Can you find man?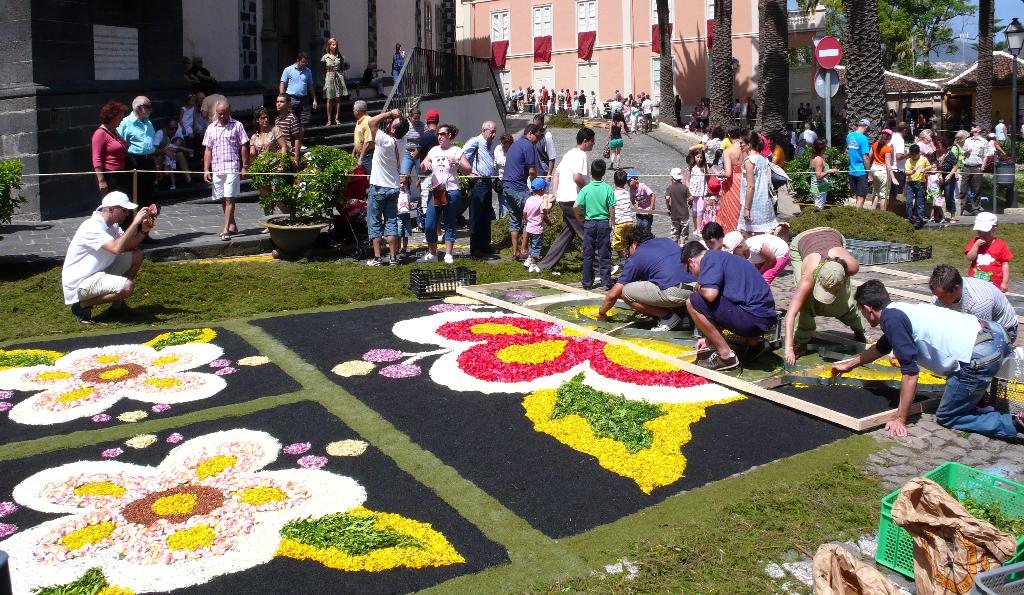
Yes, bounding box: {"x1": 842, "y1": 117, "x2": 873, "y2": 209}.
